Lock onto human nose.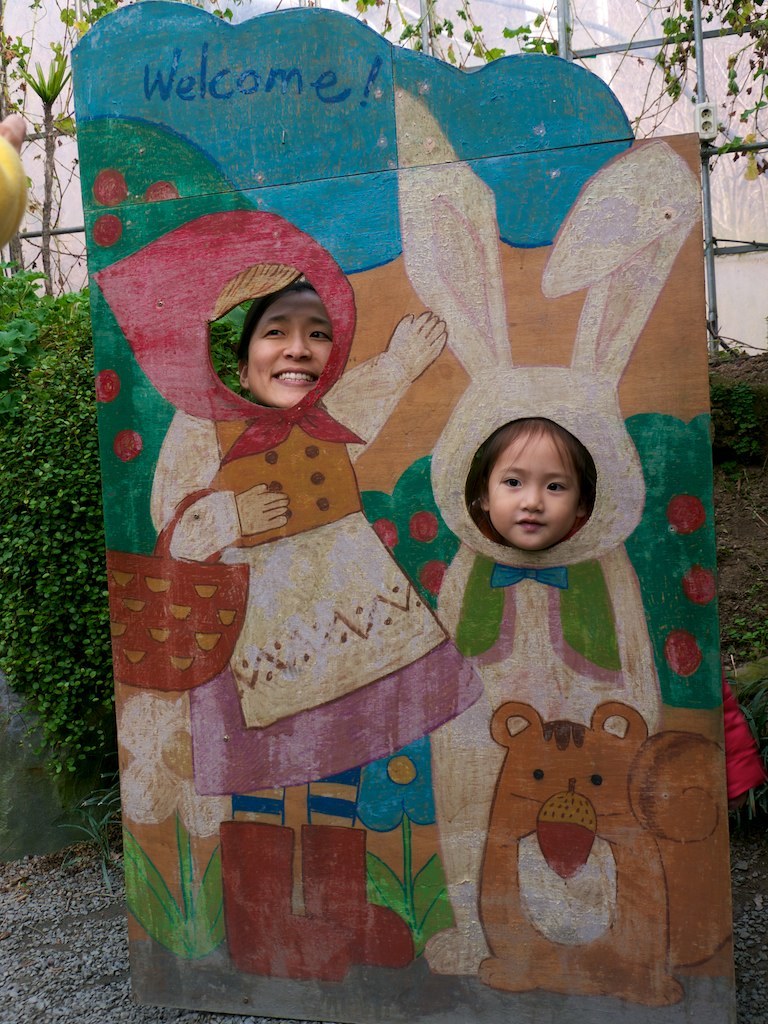
Locked: BBox(522, 483, 545, 511).
